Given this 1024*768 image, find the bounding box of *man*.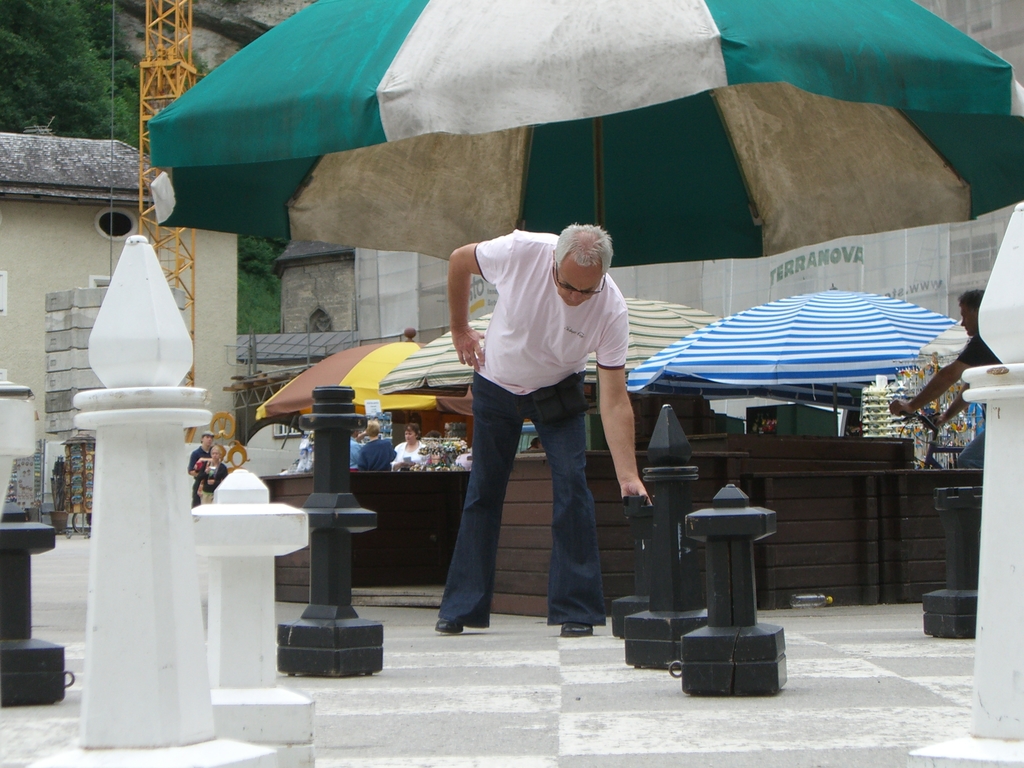
detection(186, 430, 216, 511).
